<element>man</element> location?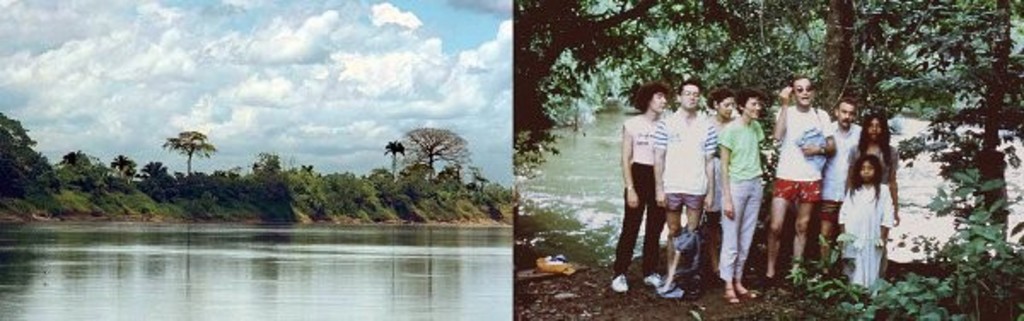
box(817, 97, 860, 275)
